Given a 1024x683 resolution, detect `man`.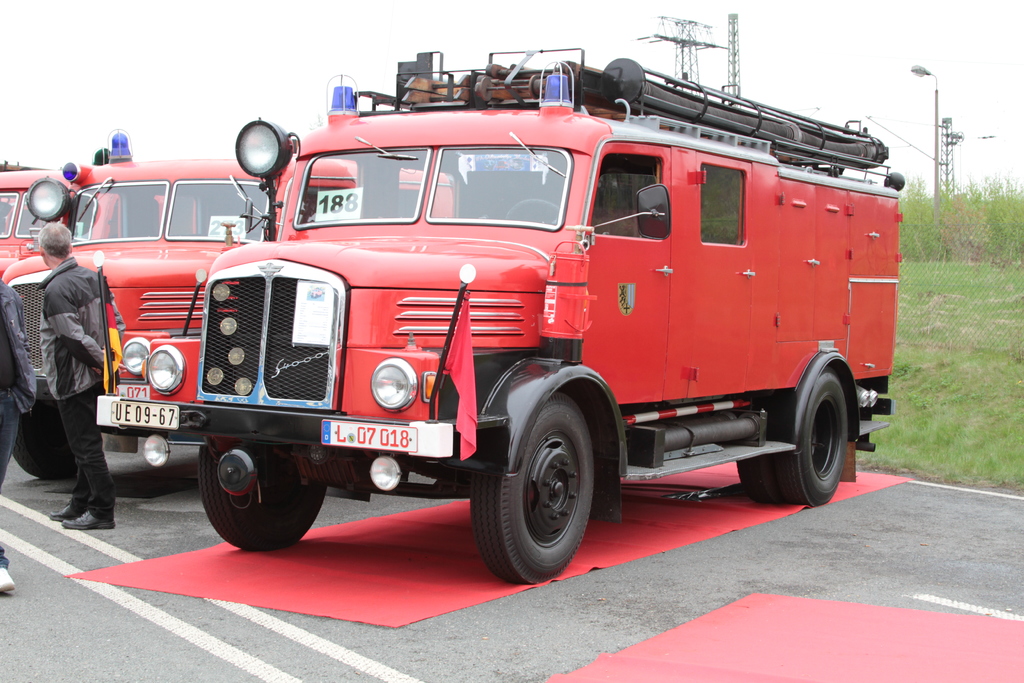
left=41, top=214, right=131, bottom=529.
